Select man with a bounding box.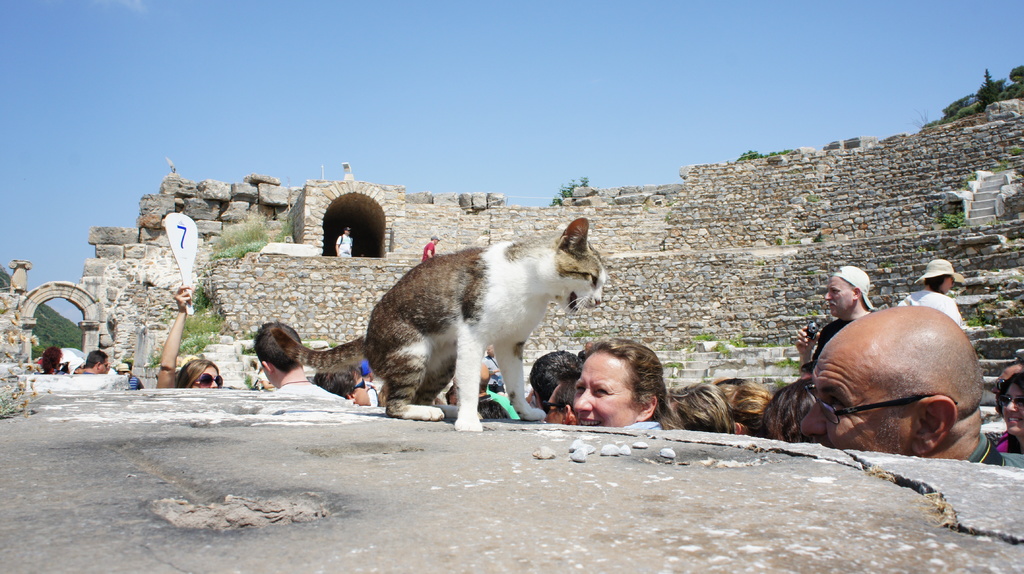
bbox=(797, 303, 1023, 467).
